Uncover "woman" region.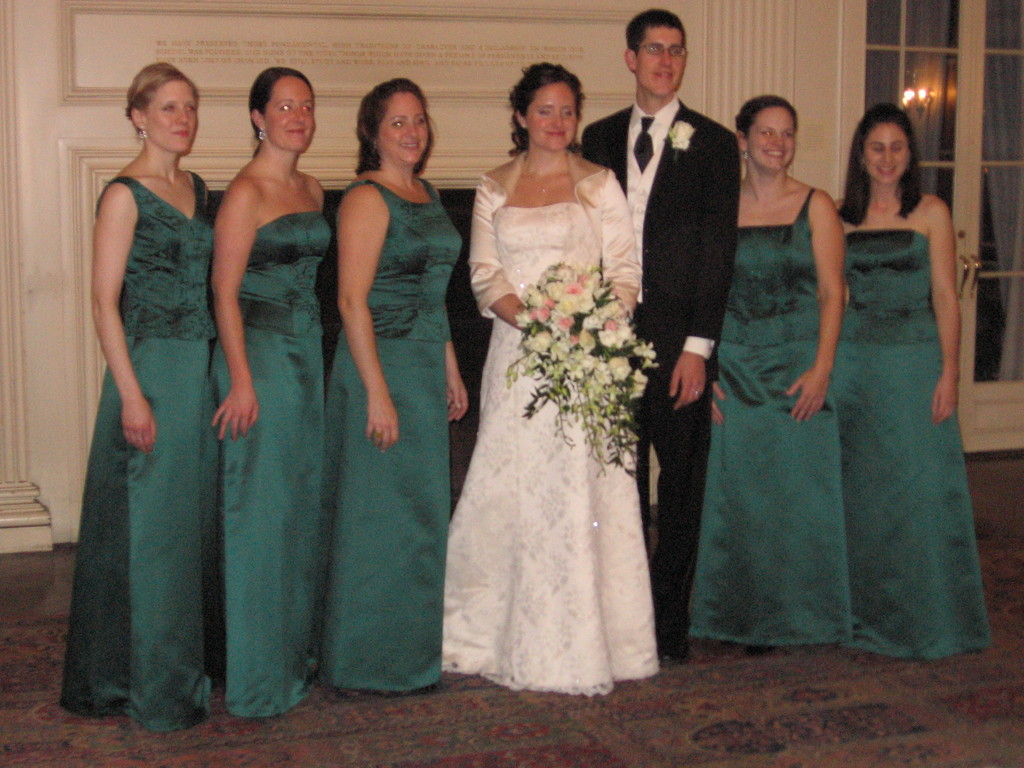
Uncovered: [446,62,660,692].
